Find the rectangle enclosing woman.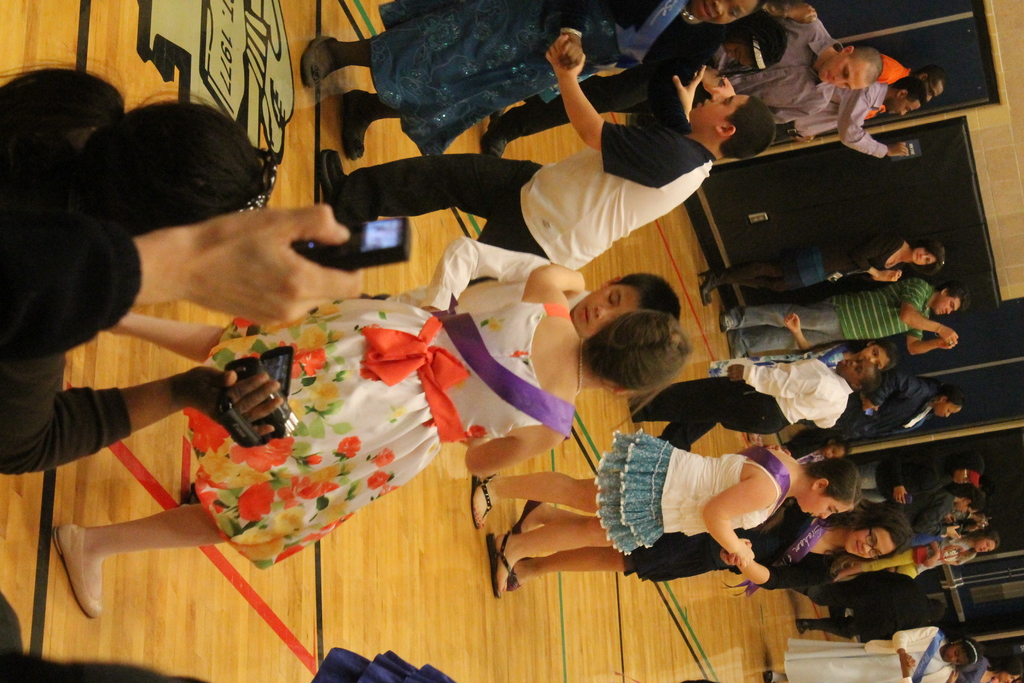
(x1=505, y1=437, x2=916, y2=603).
